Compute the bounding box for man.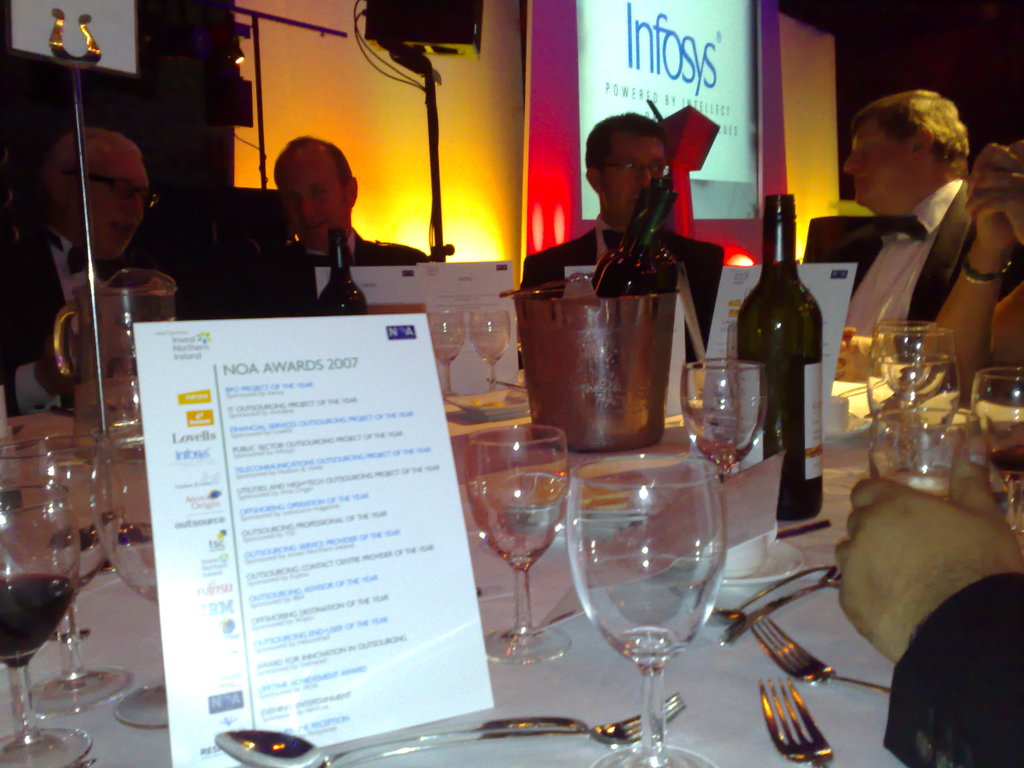
pyautogui.locateOnScreen(842, 87, 959, 419).
